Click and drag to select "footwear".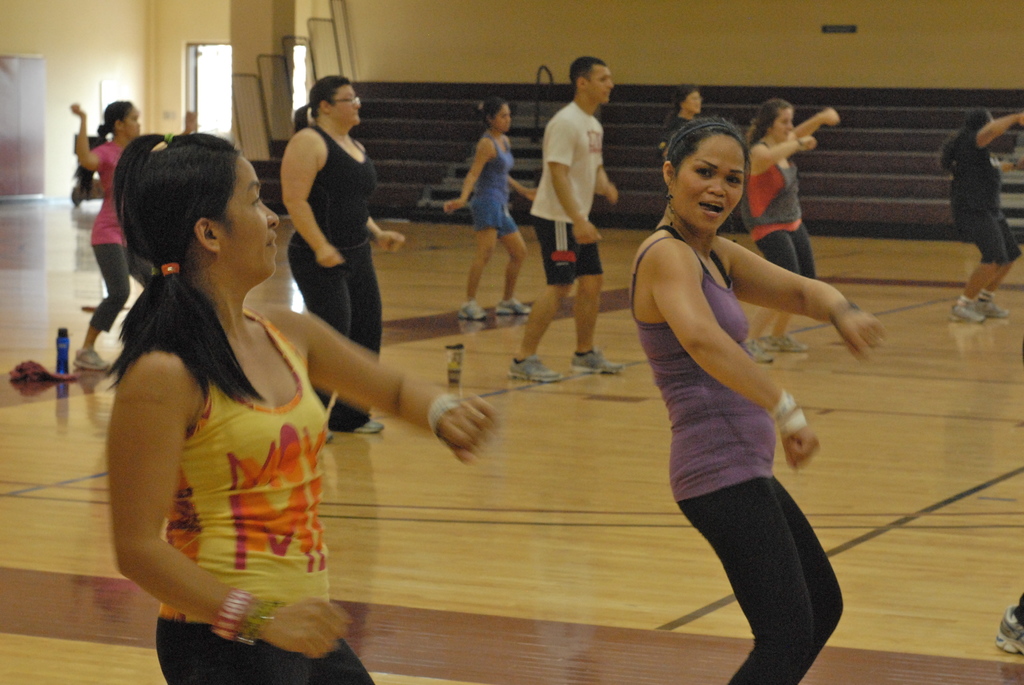
Selection: pyautogui.locateOnScreen(497, 290, 534, 319).
